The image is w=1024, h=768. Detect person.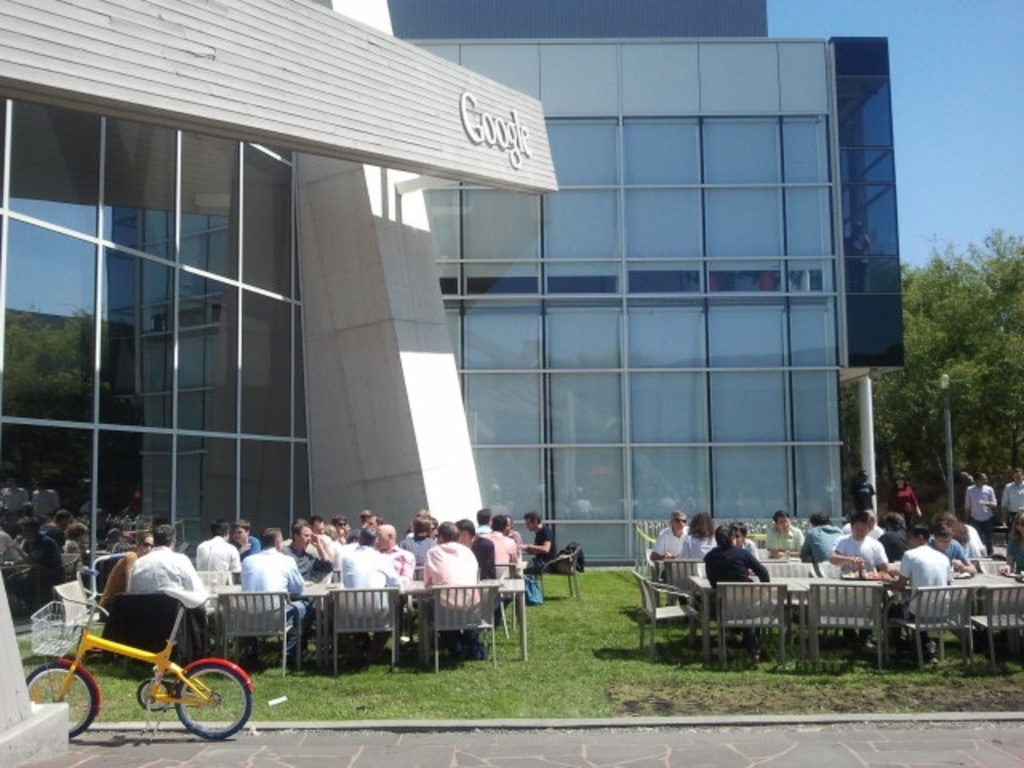
Detection: crop(888, 475, 926, 531).
